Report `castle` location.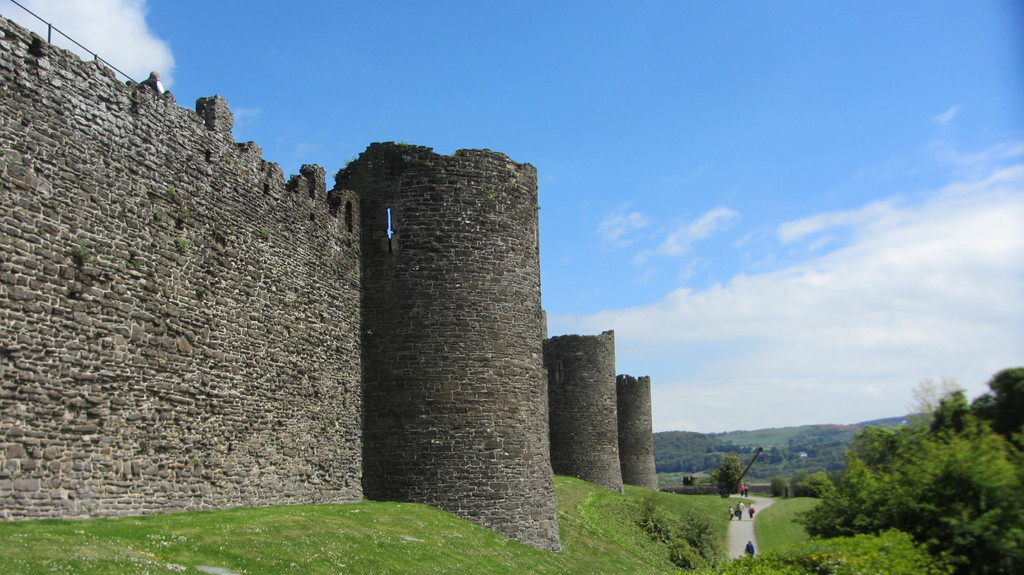
Report: 26/58/716/553.
